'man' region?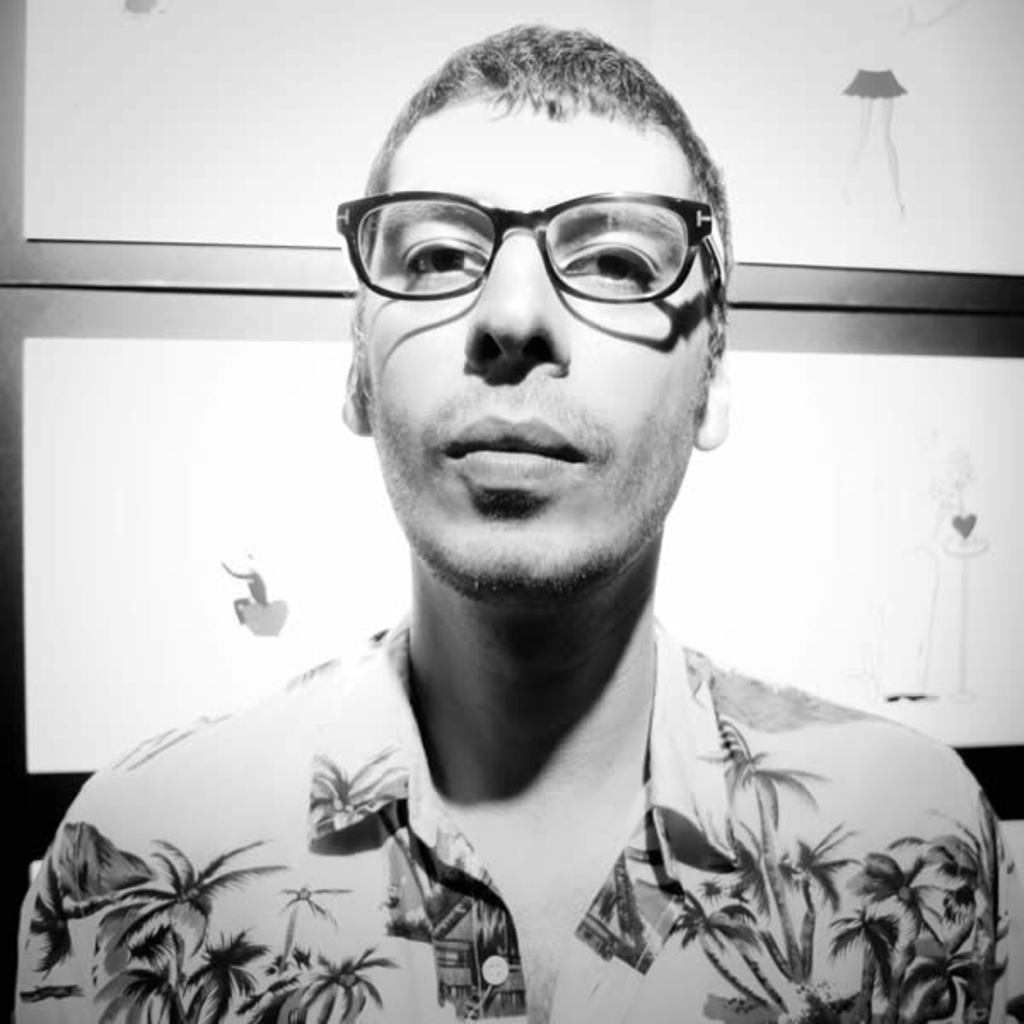
(77,56,1015,1023)
